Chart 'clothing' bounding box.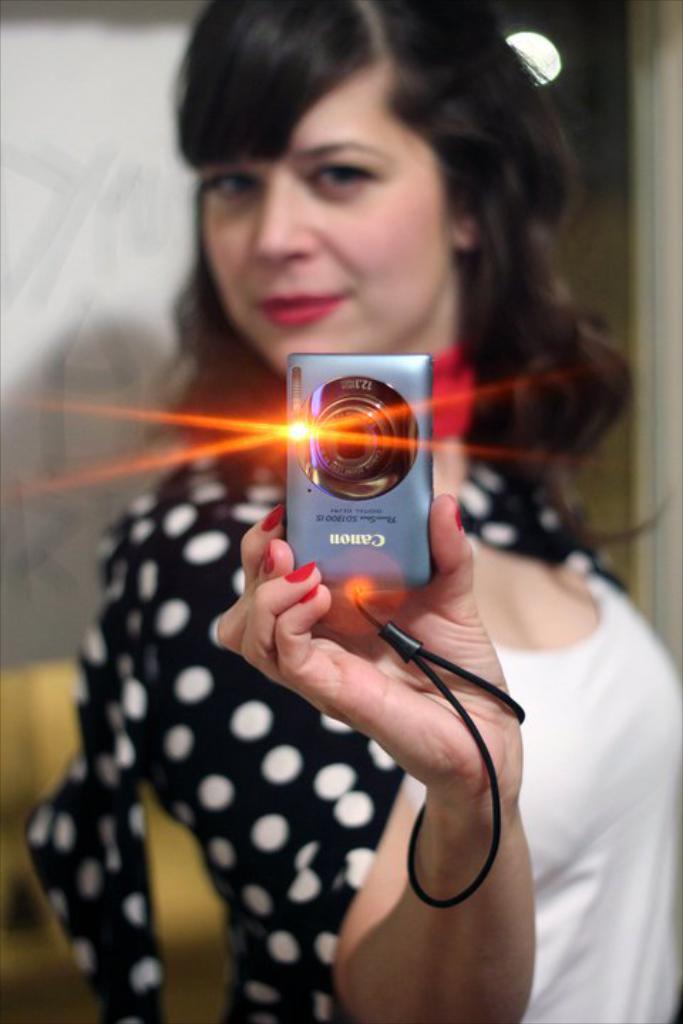
Charted: select_region(400, 572, 682, 1023).
